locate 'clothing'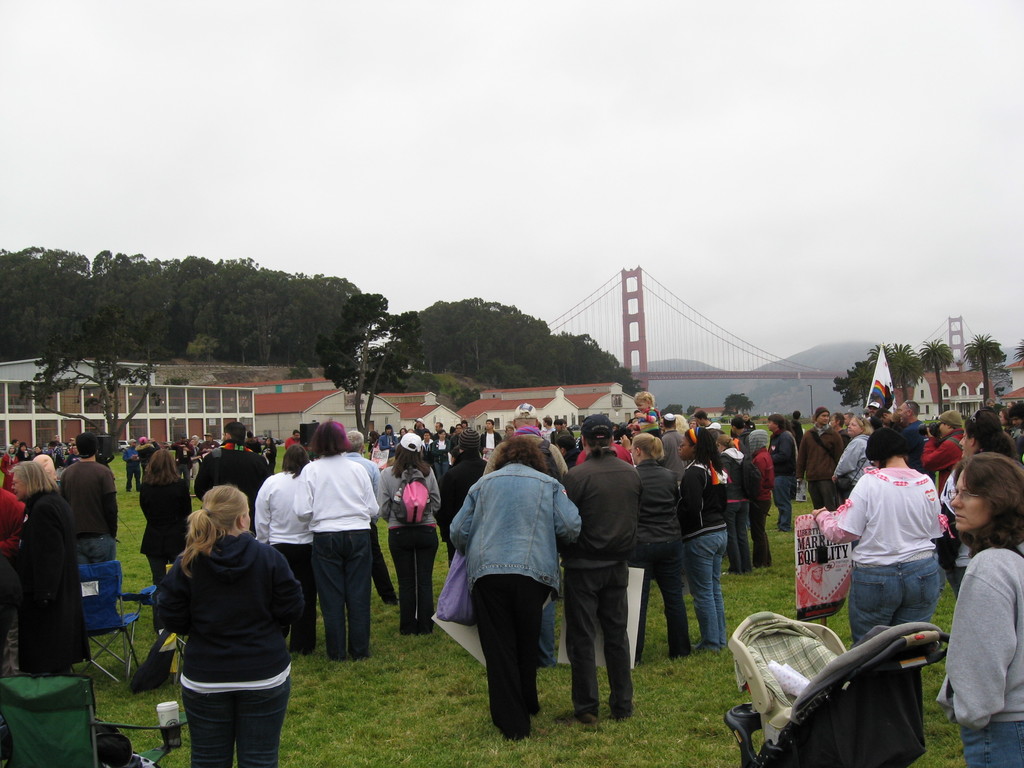
Rect(628, 461, 678, 665)
